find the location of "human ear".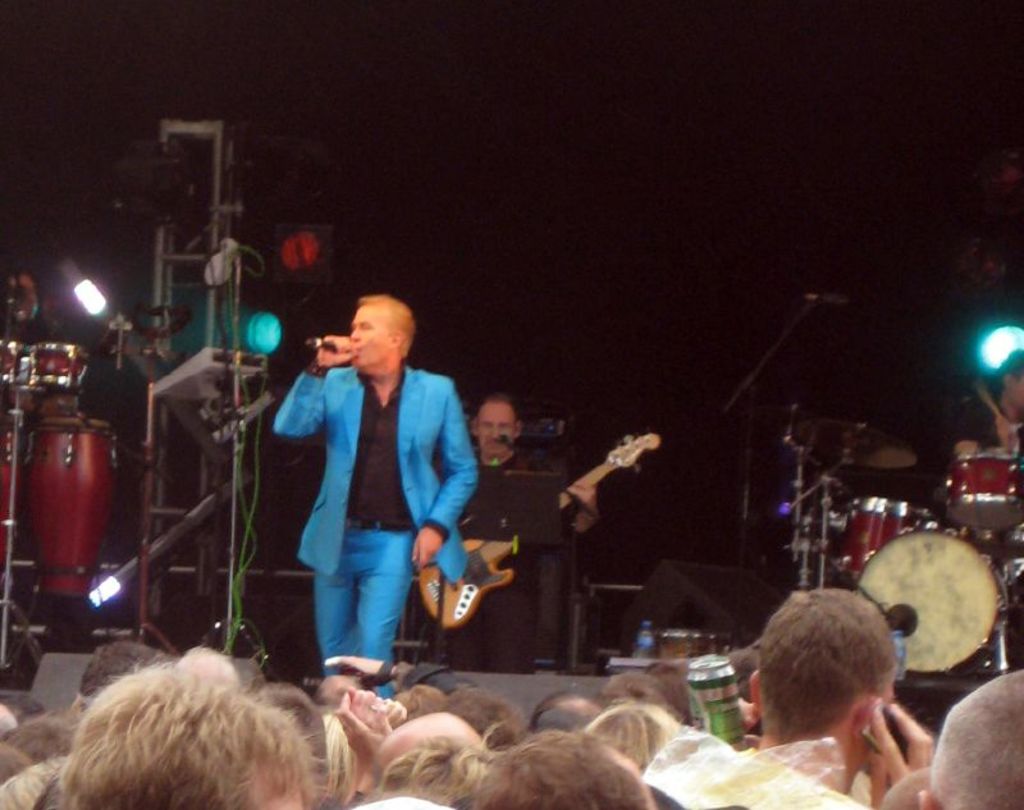
Location: [749, 669, 762, 711].
